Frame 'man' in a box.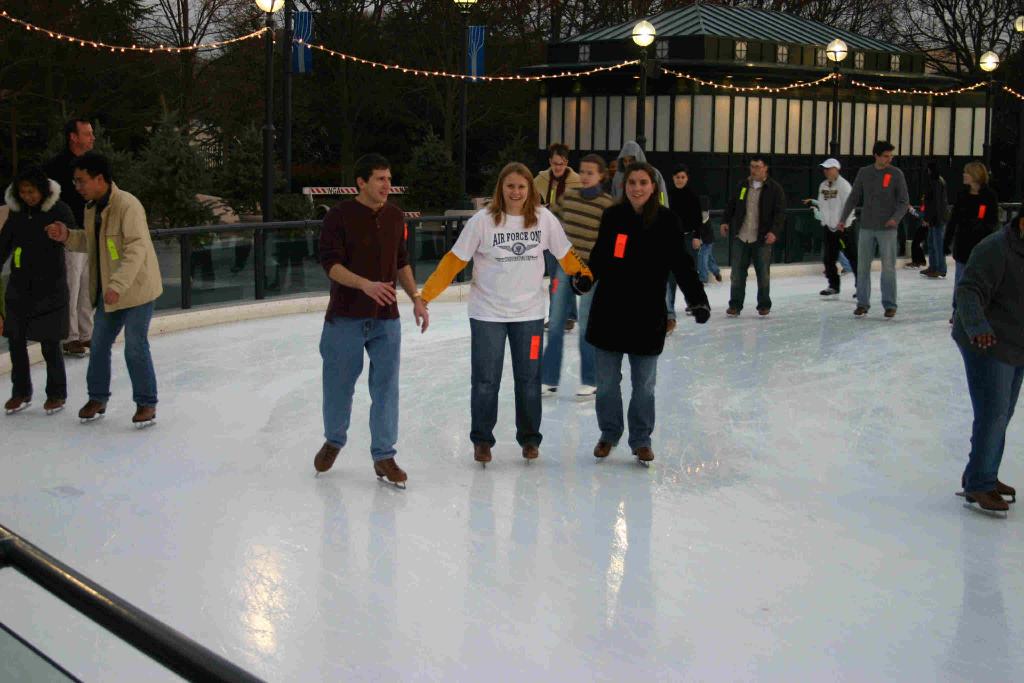
949/205/1023/512.
